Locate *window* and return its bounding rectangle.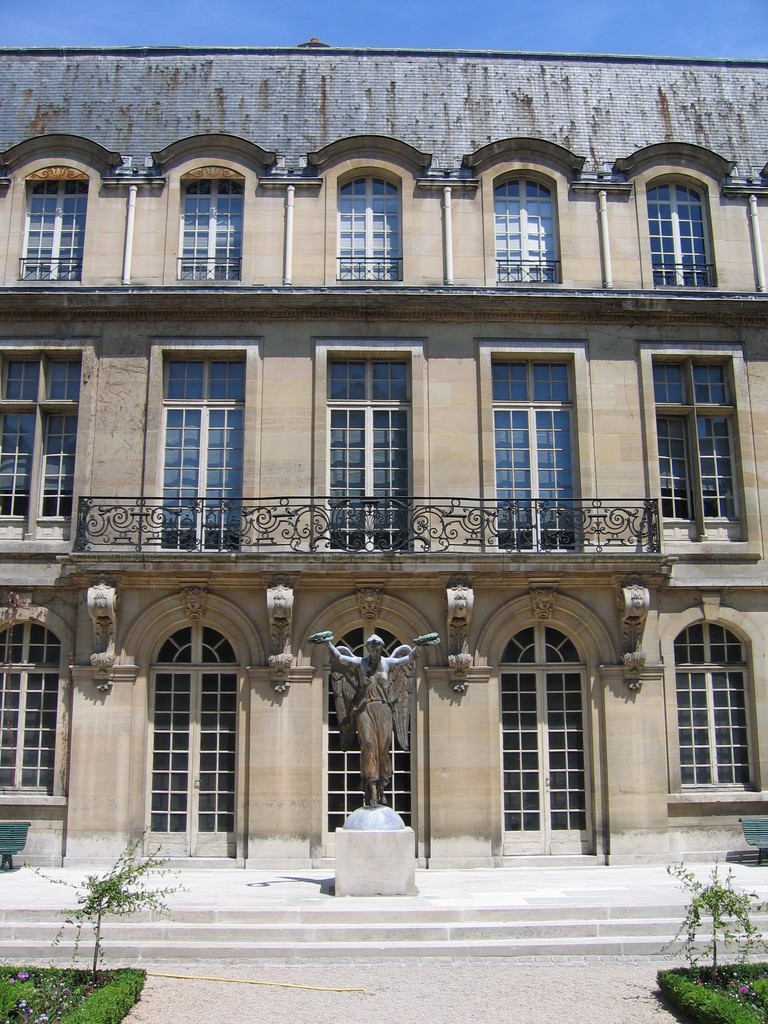
box=[173, 163, 243, 280].
